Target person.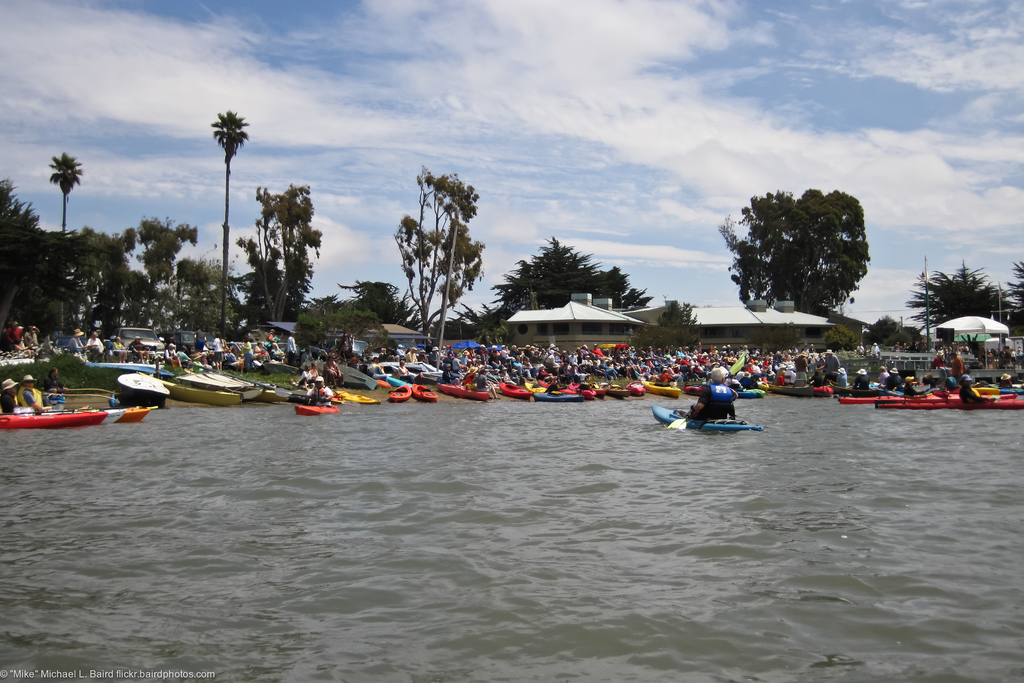
Target region: bbox(44, 366, 67, 395).
